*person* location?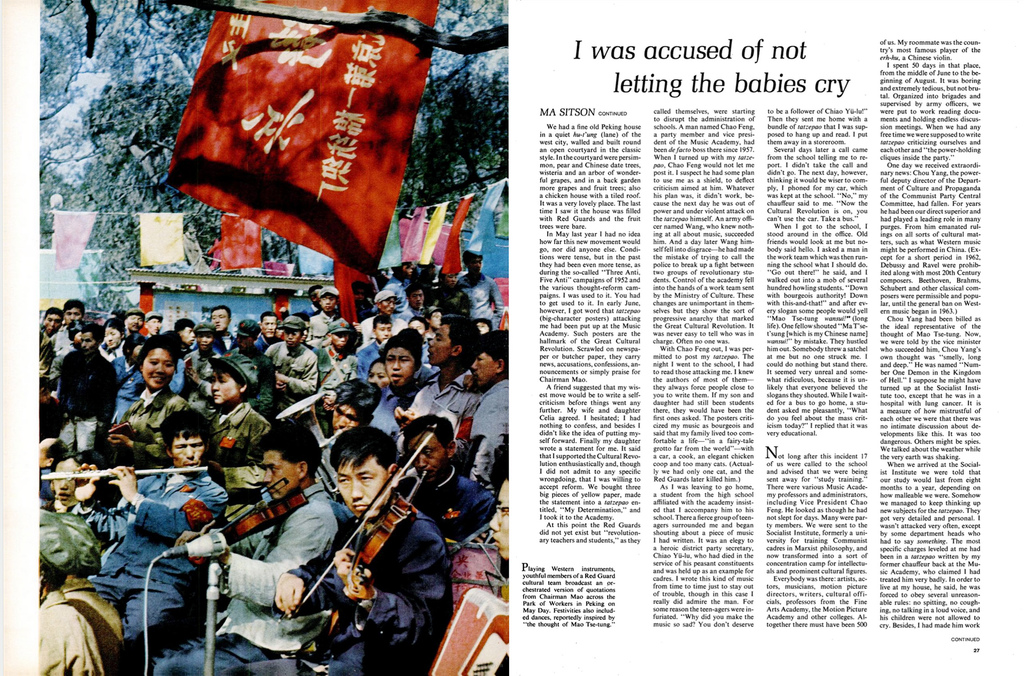
70,322,88,351
